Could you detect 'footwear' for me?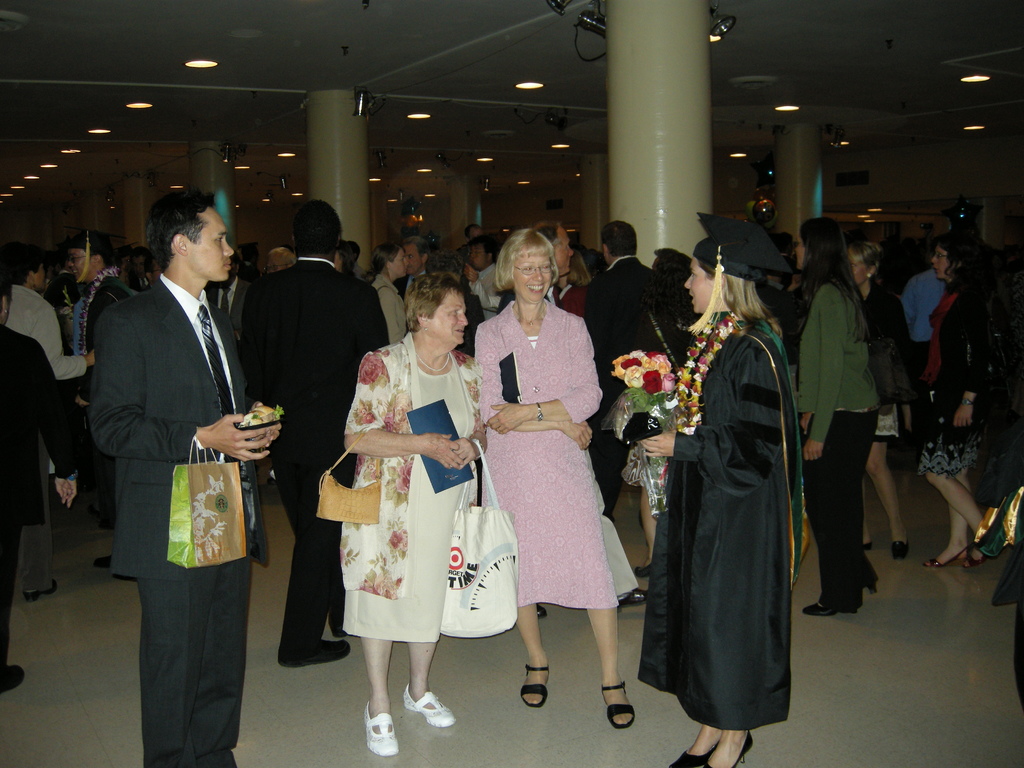
Detection result: box=[25, 579, 62, 602].
